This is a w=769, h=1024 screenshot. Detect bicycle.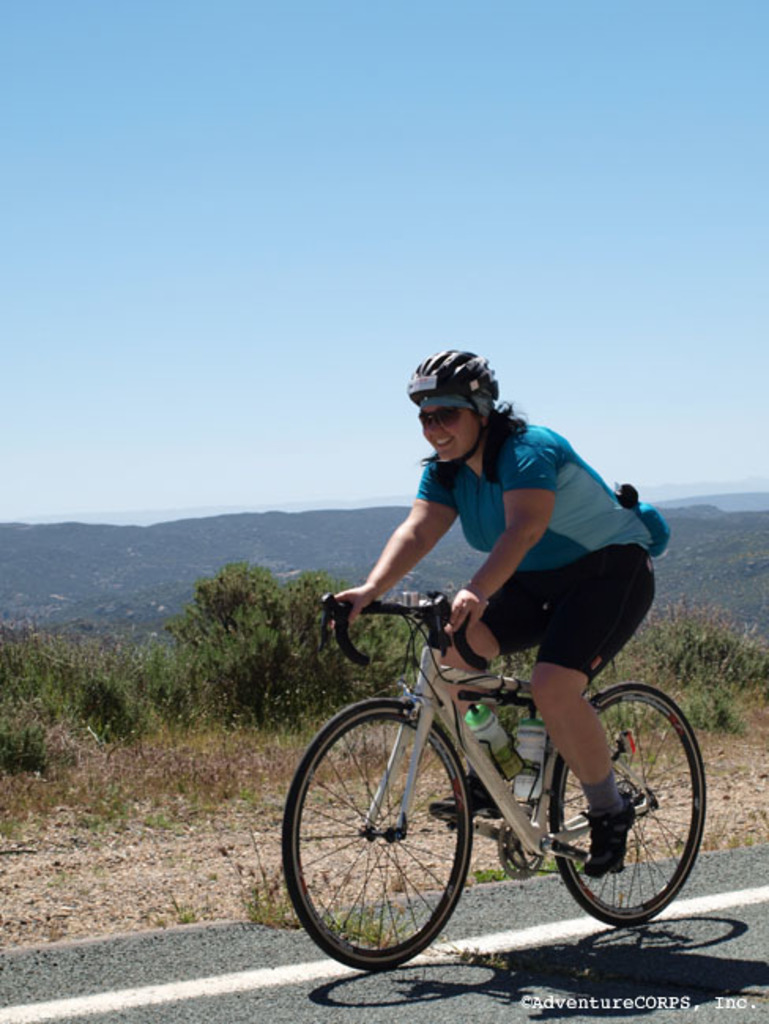
l=277, t=580, r=728, b=964.
